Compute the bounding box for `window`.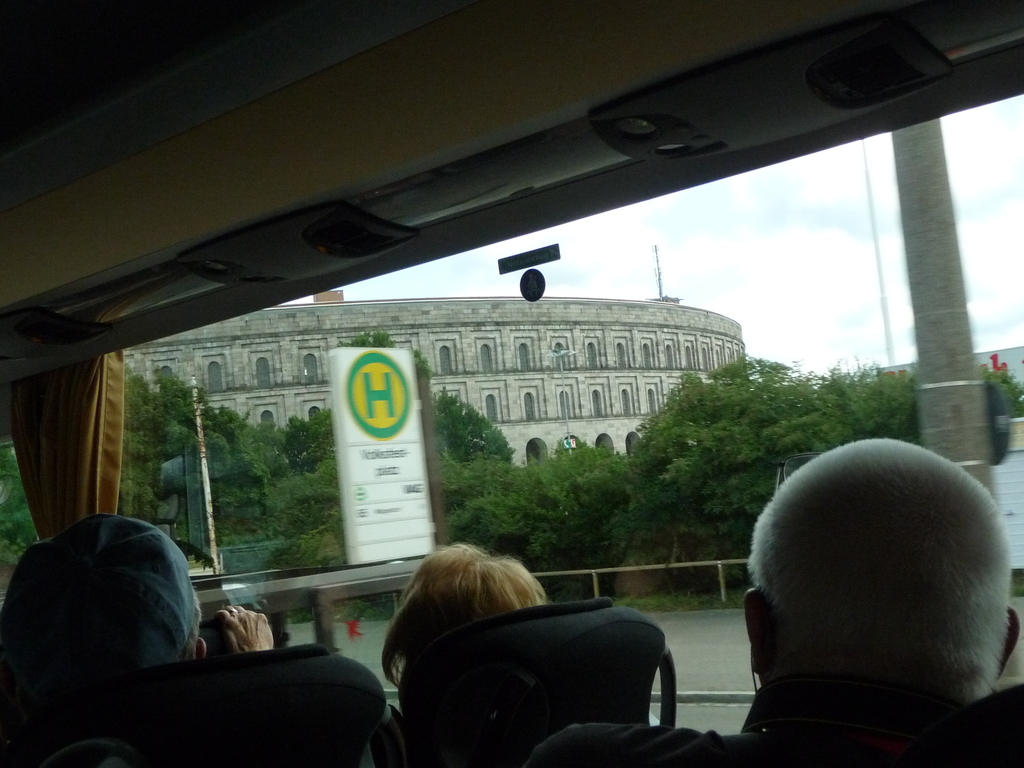
Rect(617, 380, 638, 420).
